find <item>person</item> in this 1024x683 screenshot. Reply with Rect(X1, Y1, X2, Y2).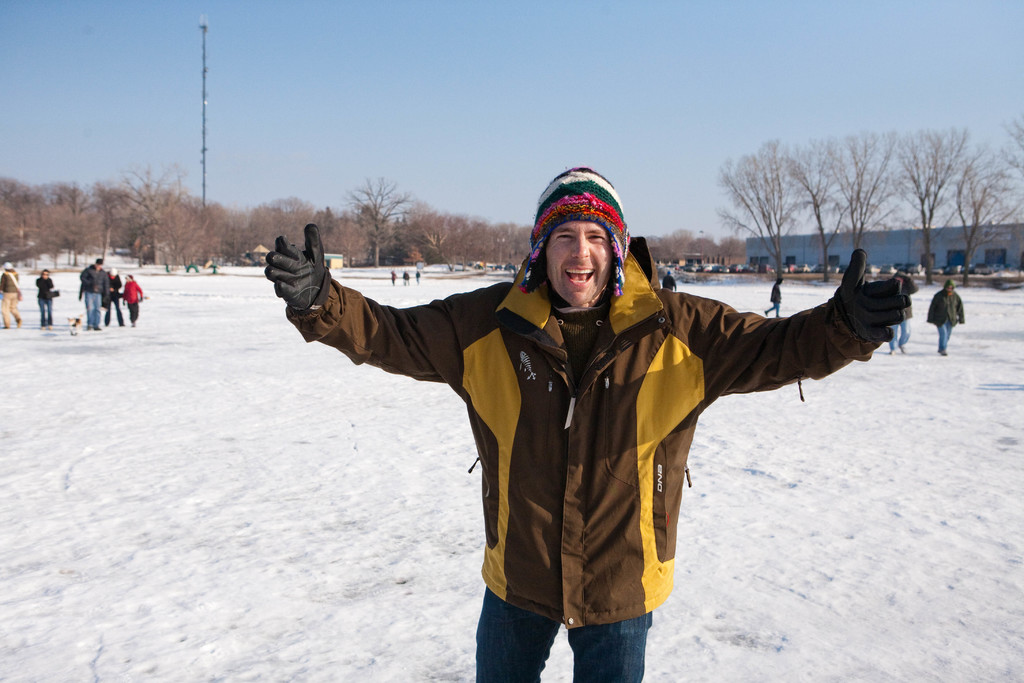
Rect(102, 265, 129, 329).
